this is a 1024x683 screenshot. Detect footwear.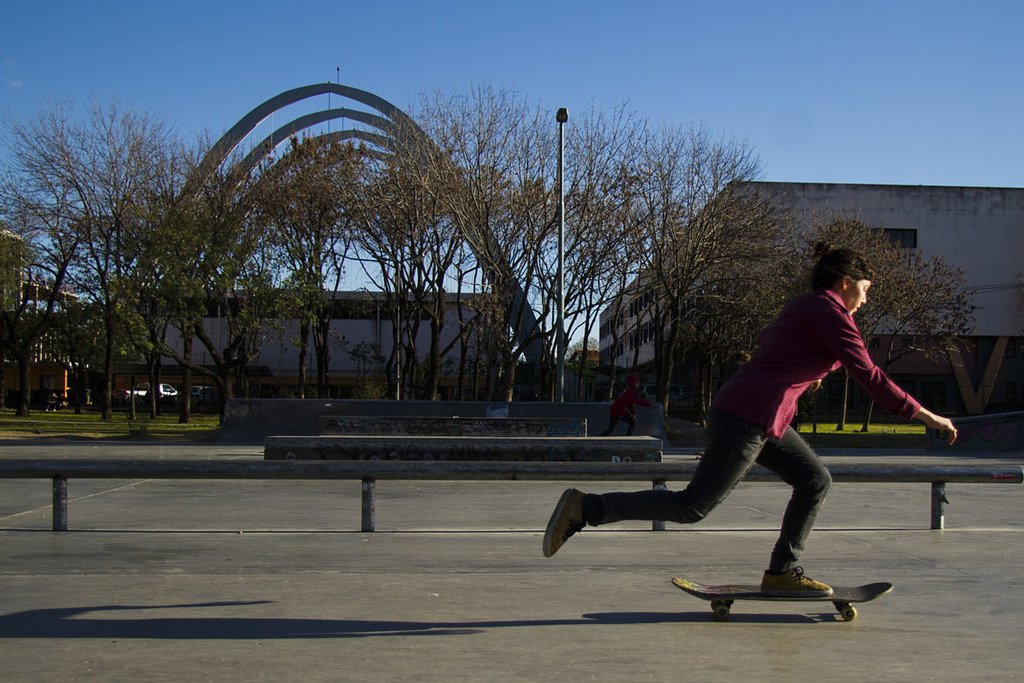
select_region(542, 482, 589, 561).
